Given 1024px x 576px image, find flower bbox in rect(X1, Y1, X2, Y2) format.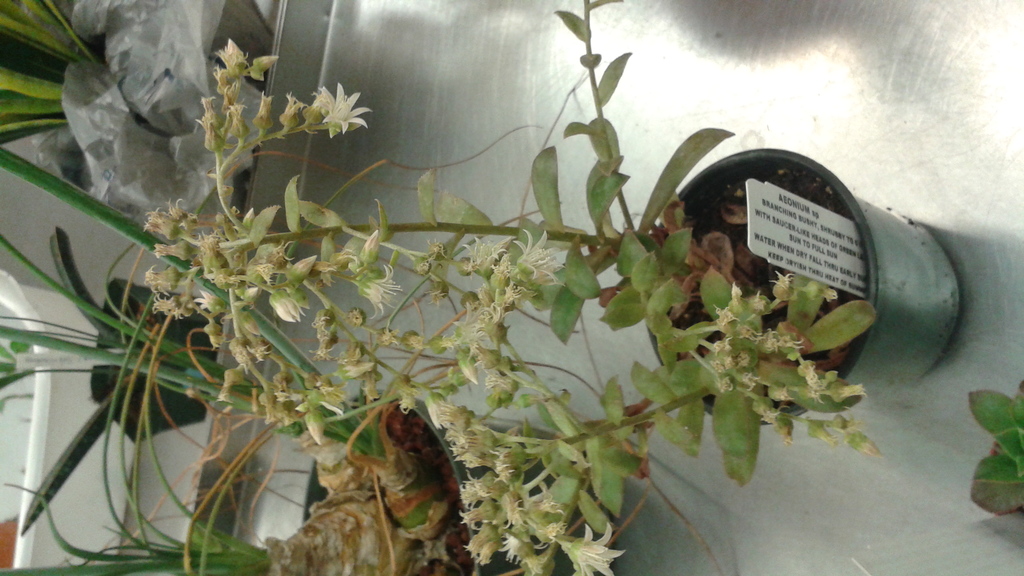
rect(310, 79, 372, 140).
